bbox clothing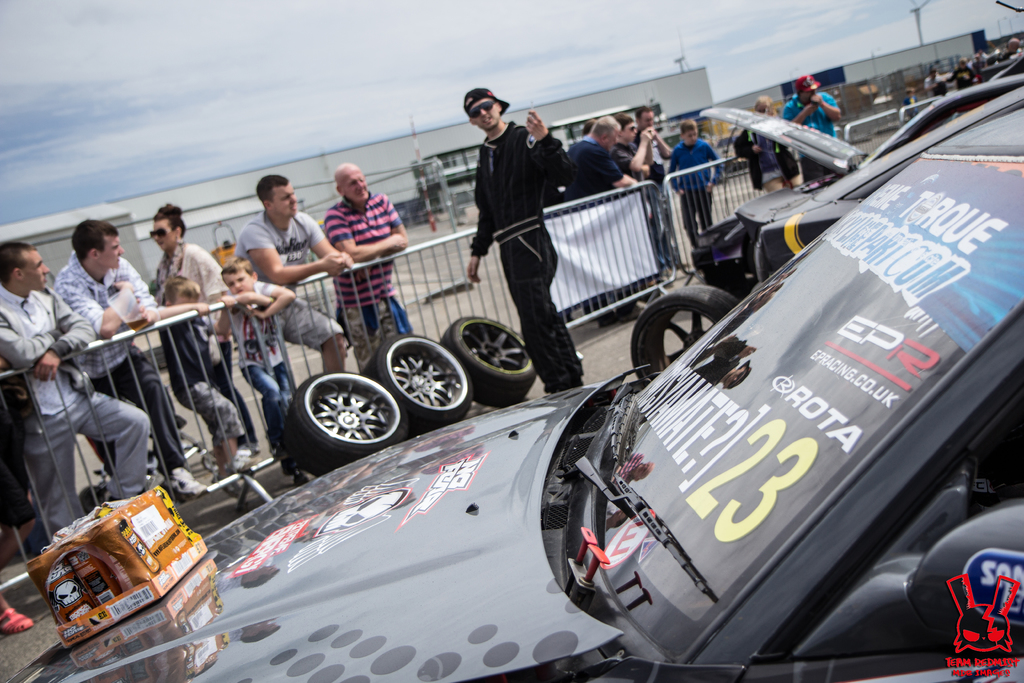
x1=51, y1=255, x2=184, y2=463
